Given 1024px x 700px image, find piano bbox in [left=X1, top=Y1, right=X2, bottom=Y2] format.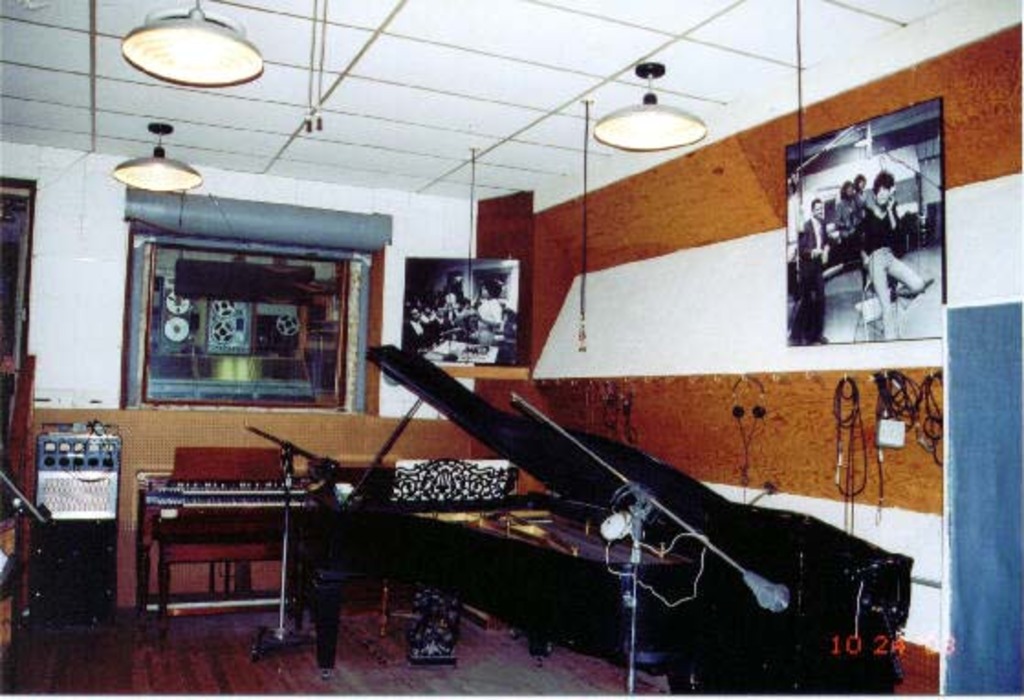
[left=136, top=434, right=341, bottom=641].
